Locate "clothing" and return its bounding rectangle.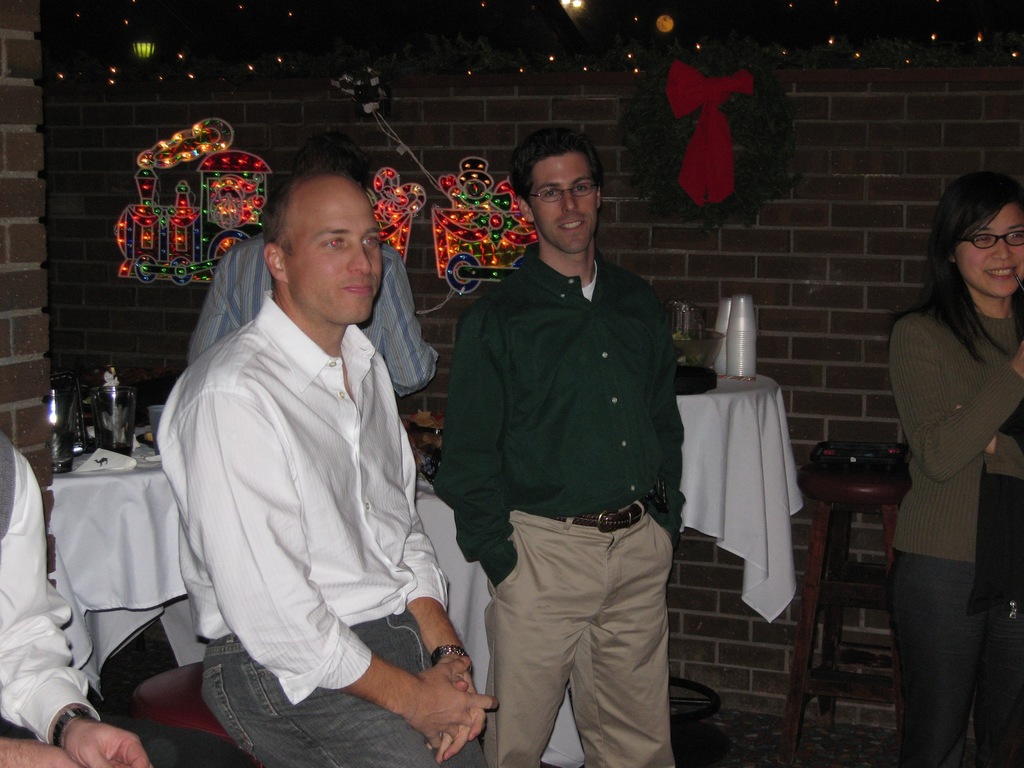
bbox(148, 299, 507, 767).
